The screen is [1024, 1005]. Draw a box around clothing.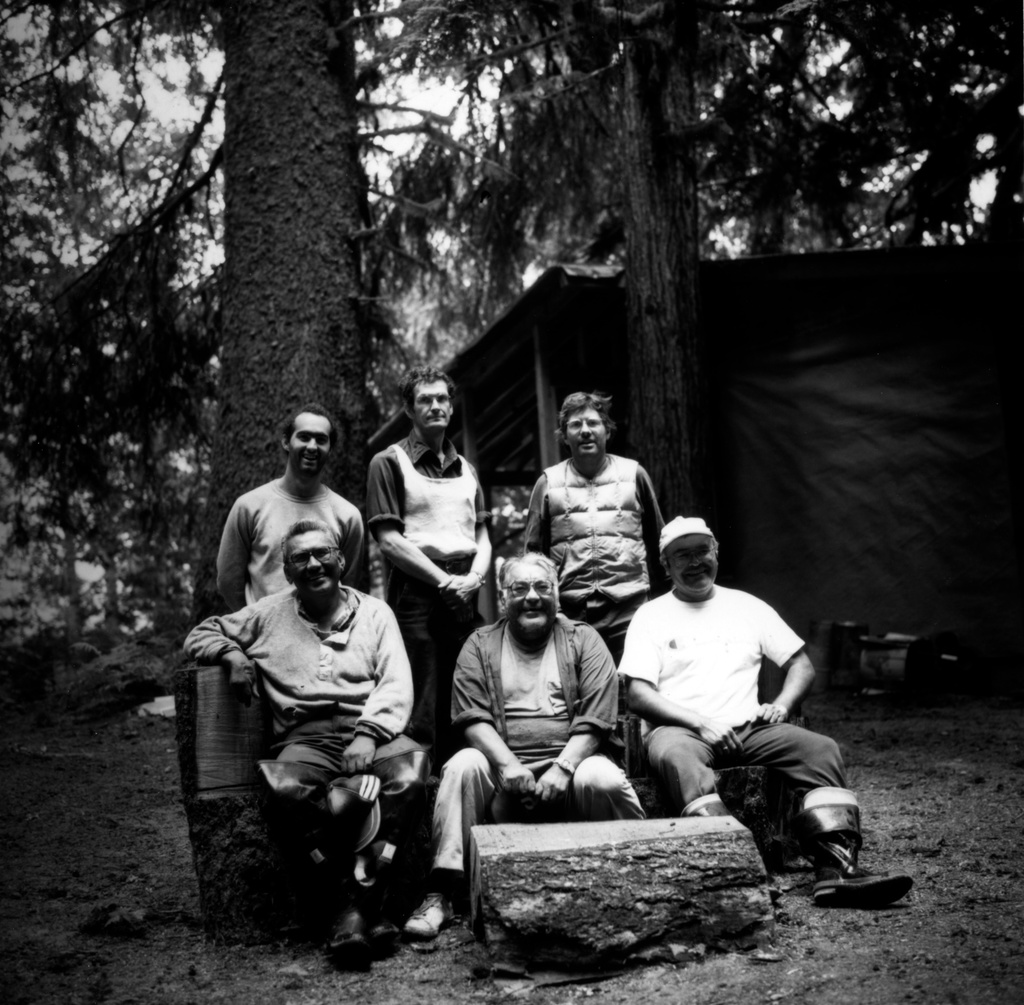
(429,613,646,874).
